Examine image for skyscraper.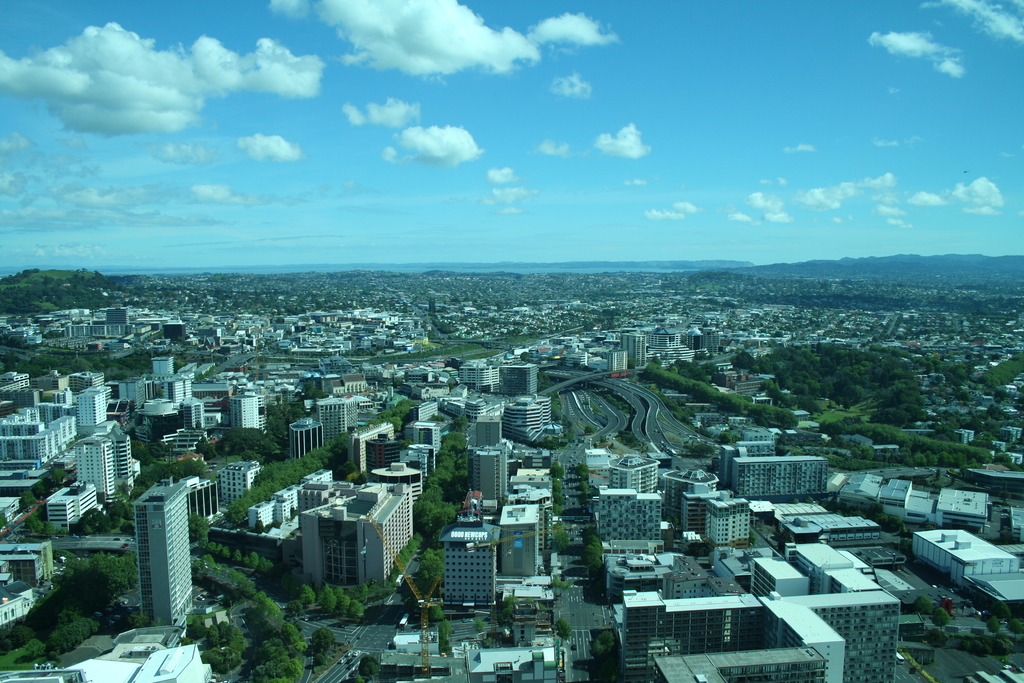
Examination result: (left=290, top=415, right=326, bottom=461).
